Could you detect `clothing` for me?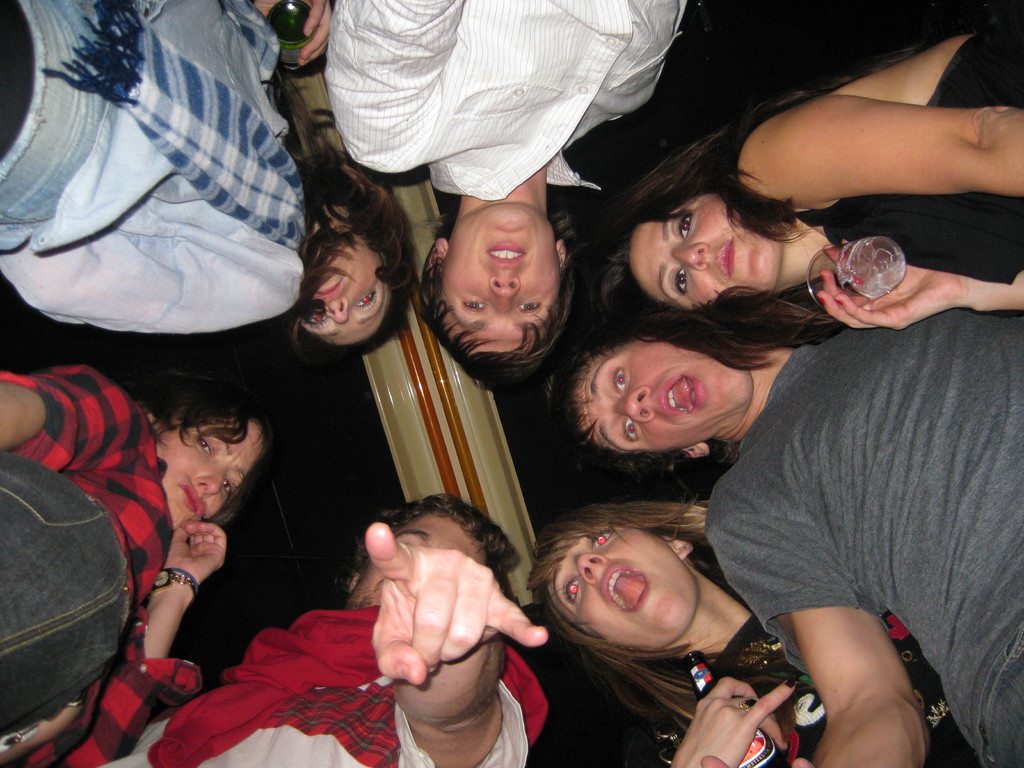
Detection result: locate(684, 602, 988, 767).
